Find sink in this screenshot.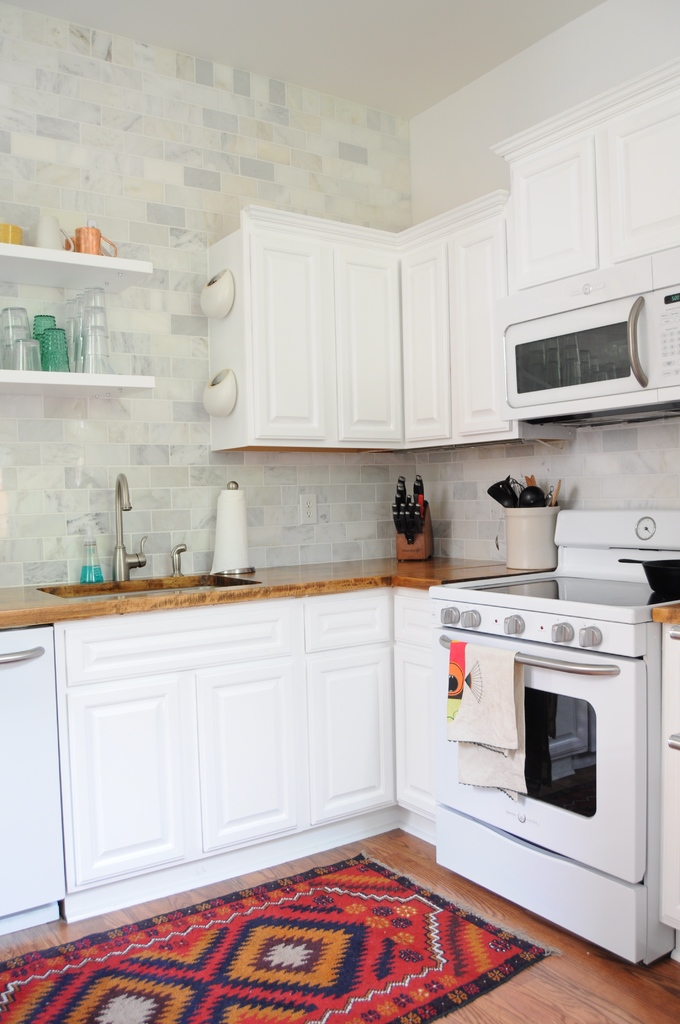
The bounding box for sink is <box>40,473,266,605</box>.
